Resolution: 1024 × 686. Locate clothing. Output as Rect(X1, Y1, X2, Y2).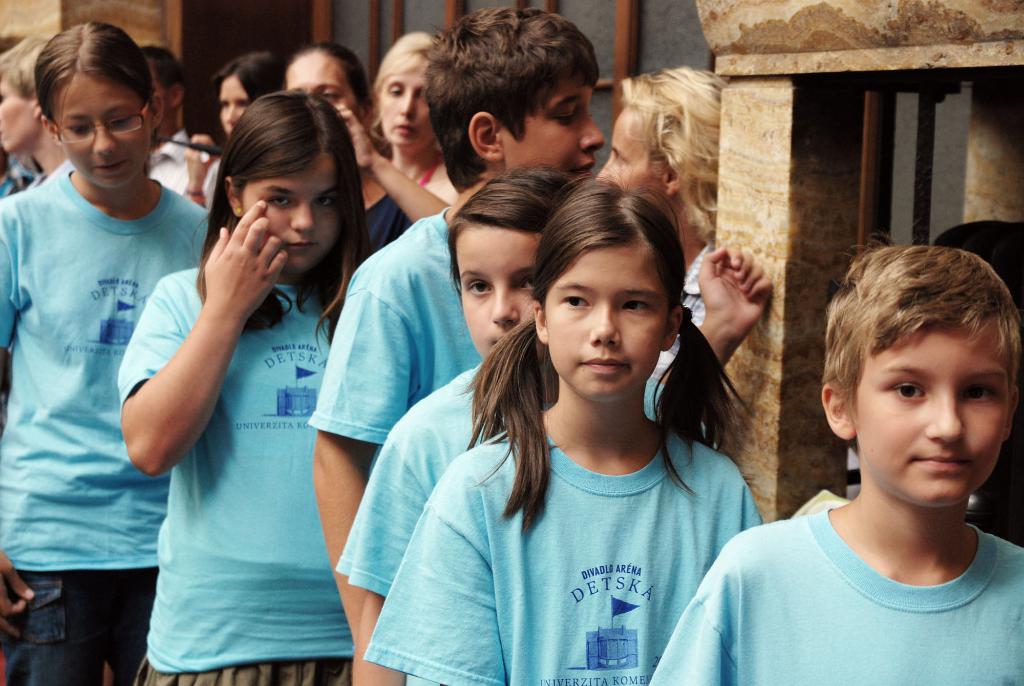
Rect(0, 179, 227, 683).
